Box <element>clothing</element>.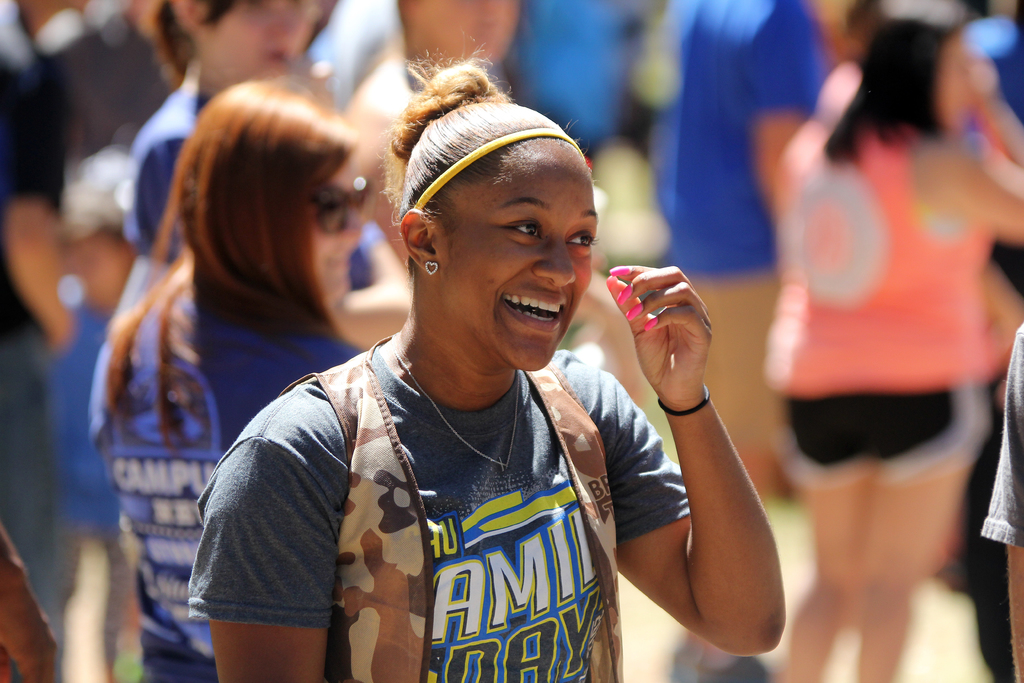
[left=502, top=0, right=650, bottom=151].
